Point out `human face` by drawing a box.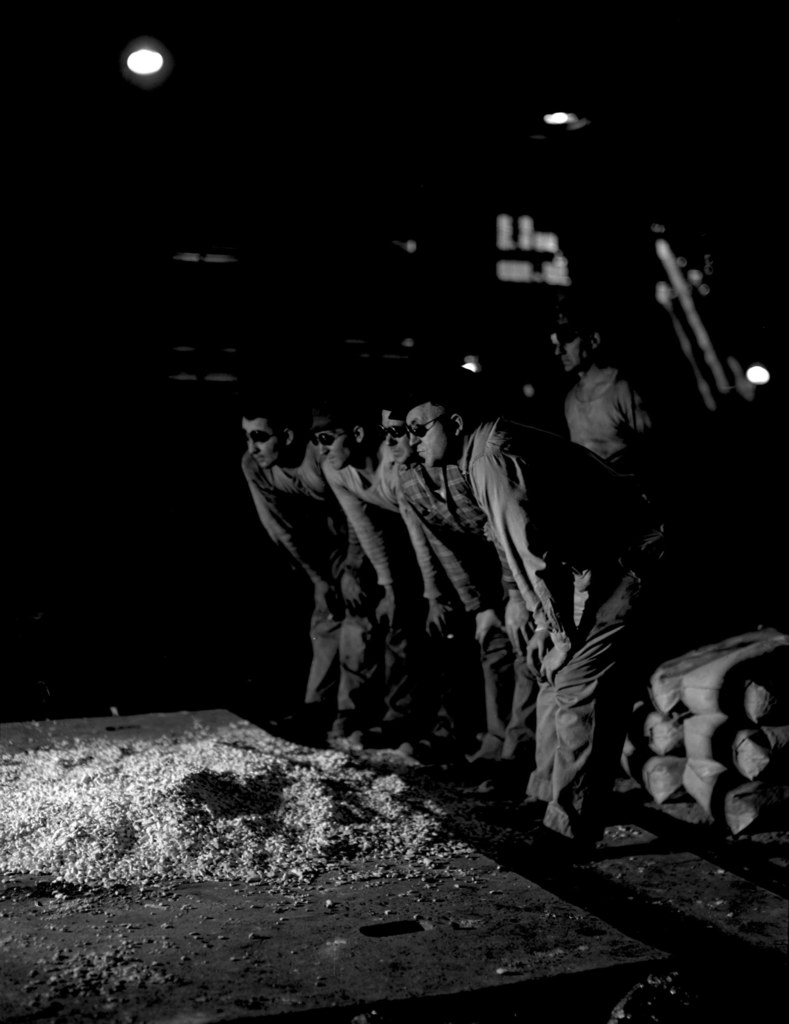
(left=402, top=407, right=451, bottom=470).
